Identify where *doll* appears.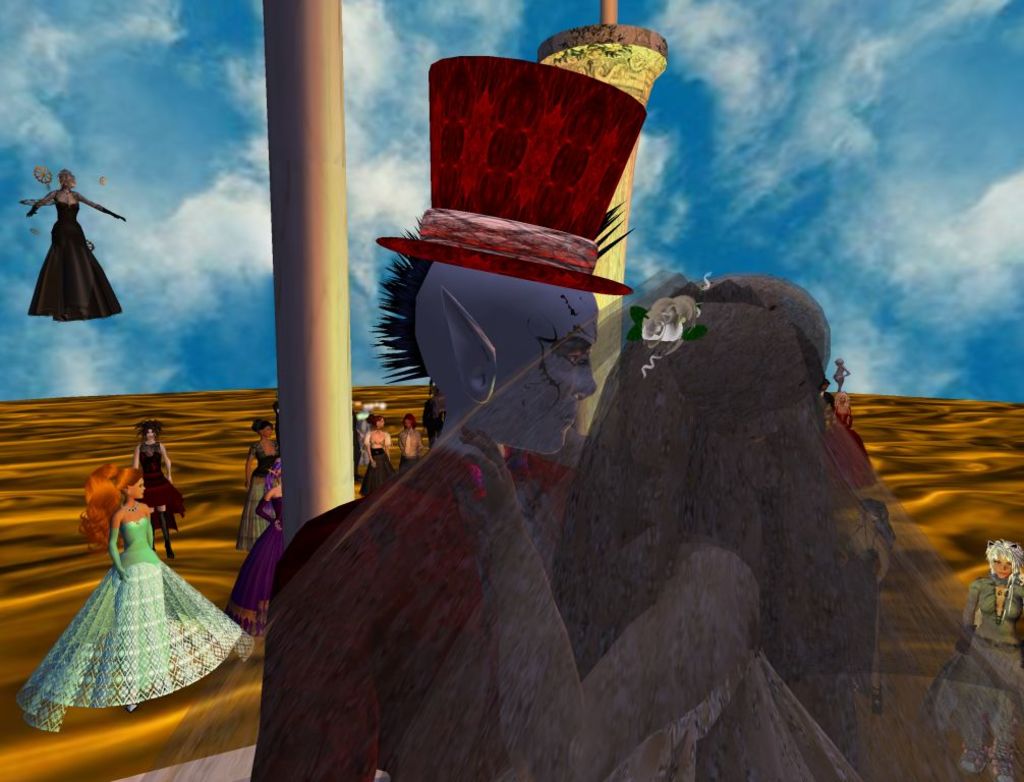
Appears at pyautogui.locateOnScreen(138, 266, 1023, 781).
